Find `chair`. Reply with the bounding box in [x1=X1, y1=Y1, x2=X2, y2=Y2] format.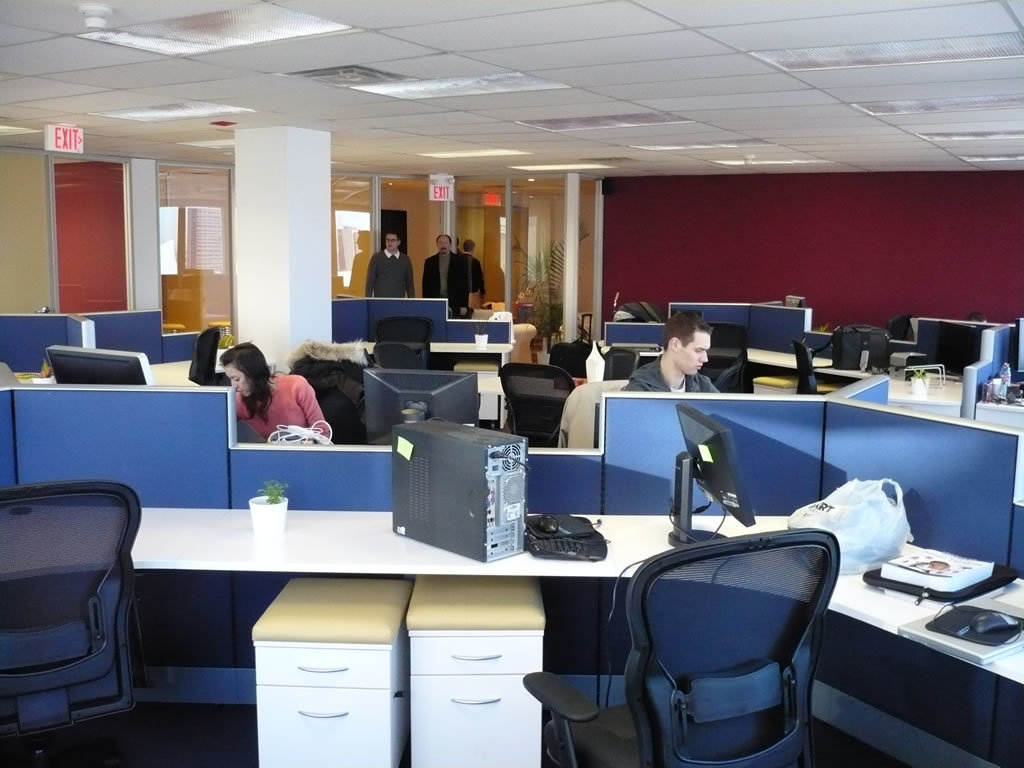
[x1=0, y1=482, x2=155, y2=767].
